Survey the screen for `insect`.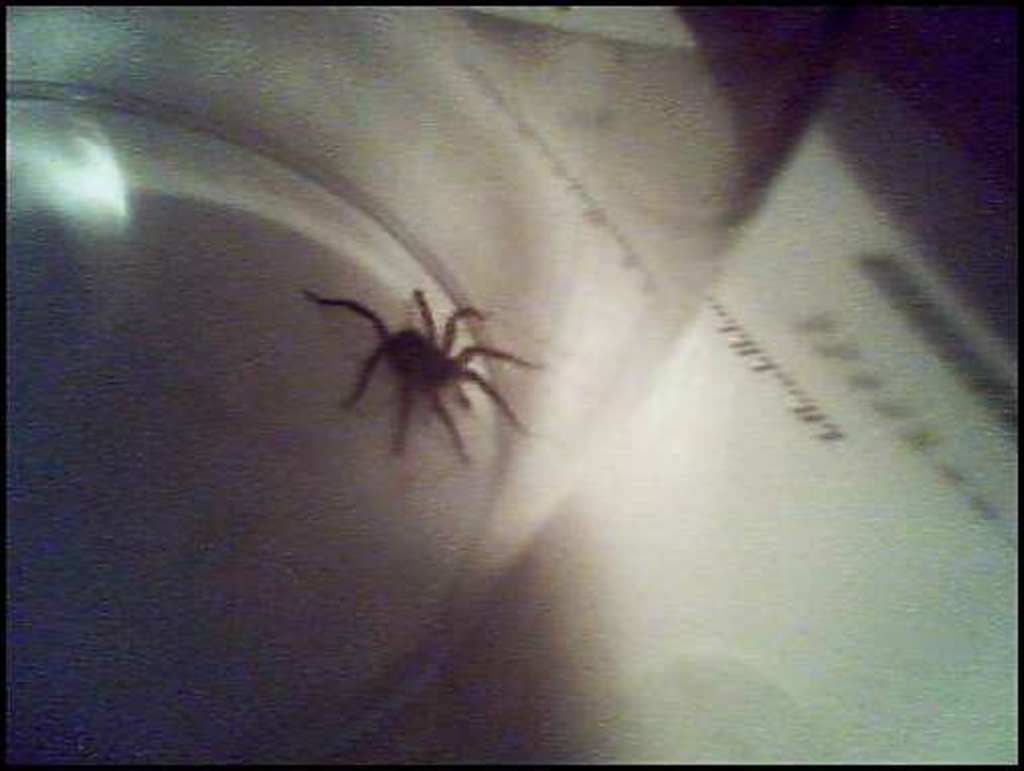
Survey found: {"left": 297, "top": 287, "right": 550, "bottom": 465}.
